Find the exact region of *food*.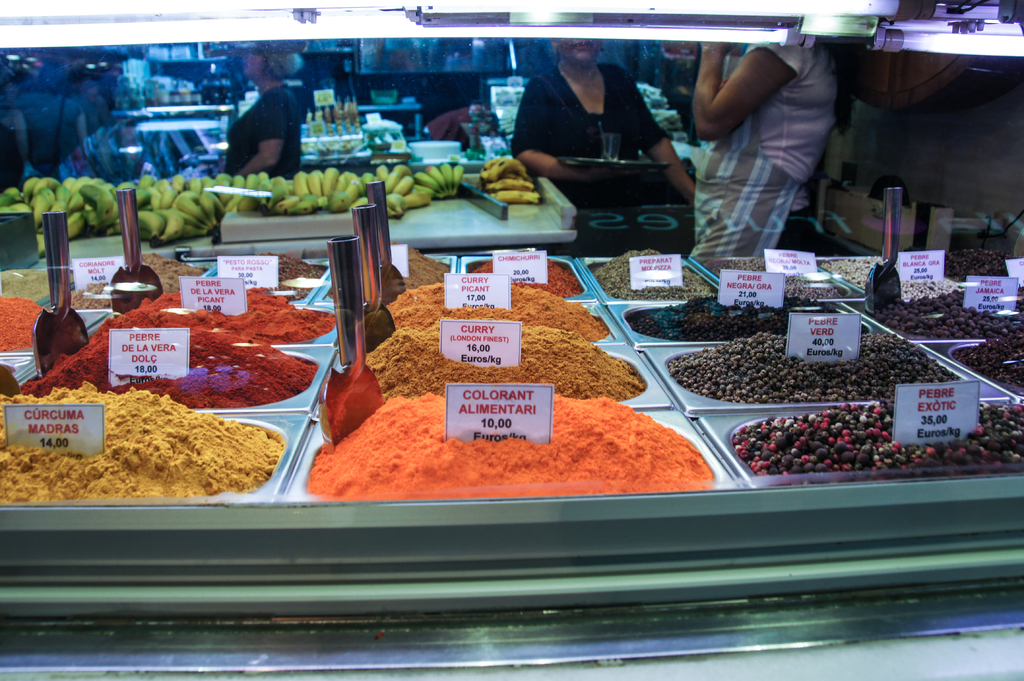
Exact region: 0 251 335 495.
